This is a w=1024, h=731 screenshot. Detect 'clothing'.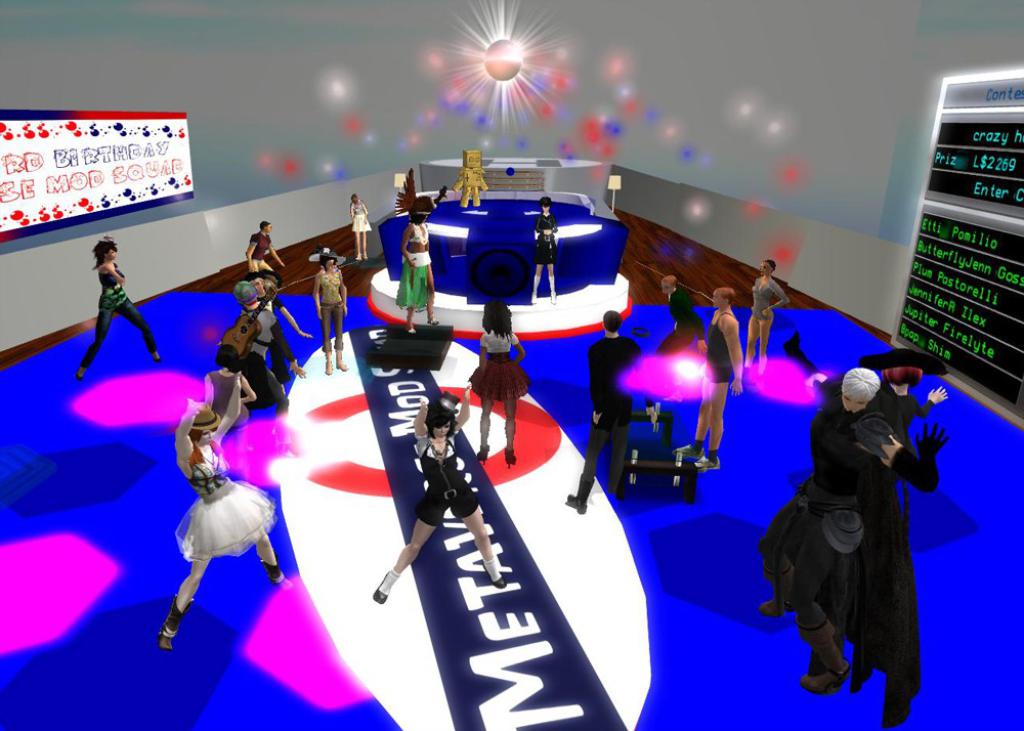
bbox=(211, 364, 245, 430).
